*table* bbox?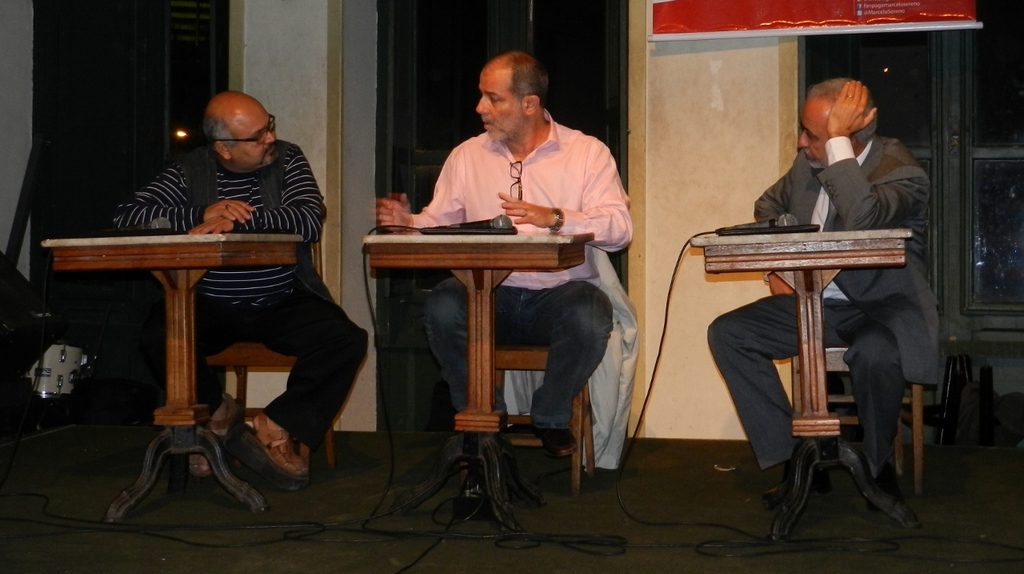
detection(336, 207, 638, 472)
